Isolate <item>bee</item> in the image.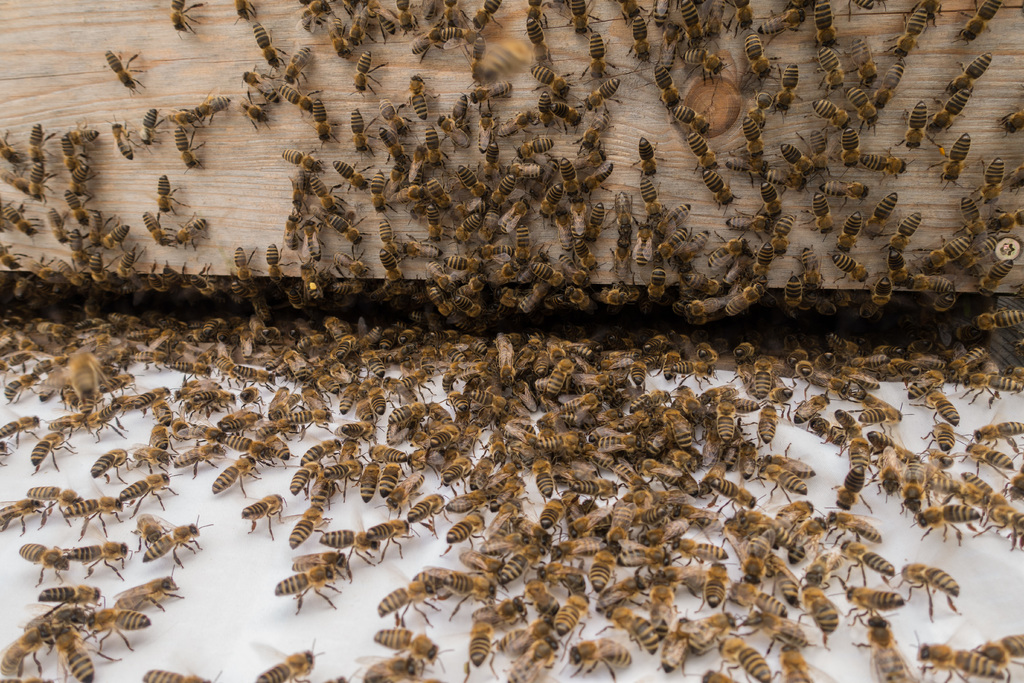
Isolated region: (x1=442, y1=453, x2=475, y2=499).
